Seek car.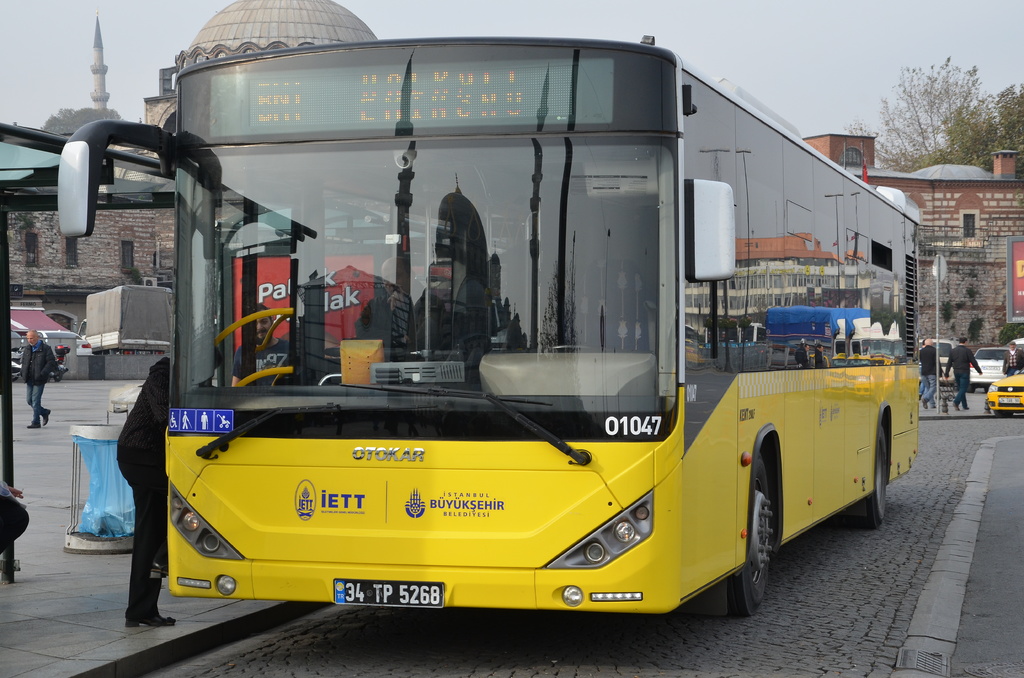
920, 336, 966, 390.
